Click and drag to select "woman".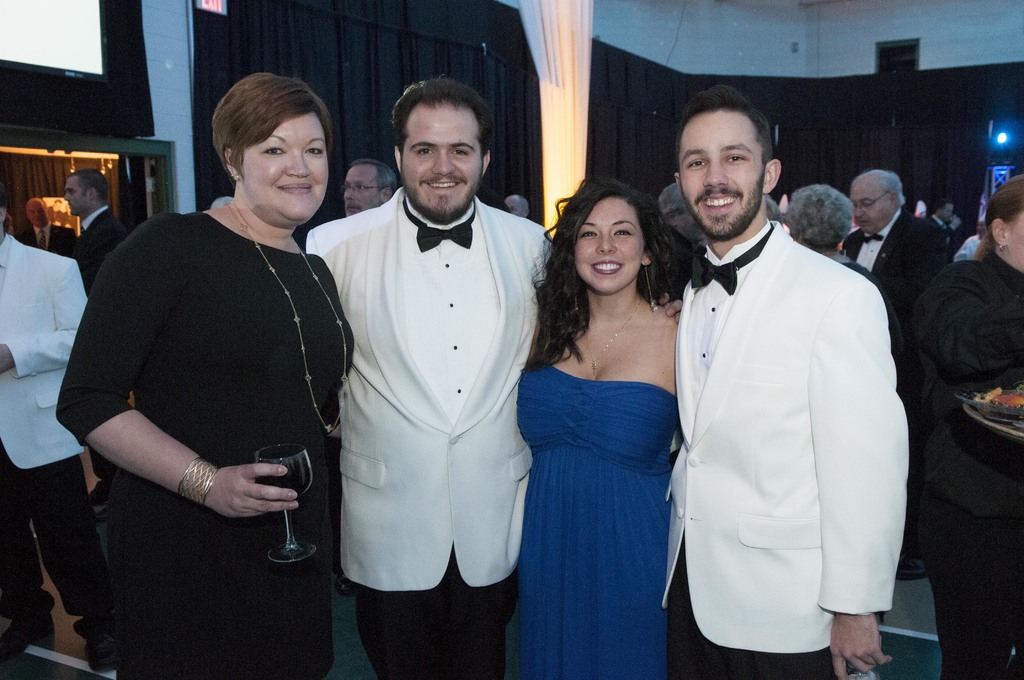
Selection: locate(511, 177, 685, 679).
